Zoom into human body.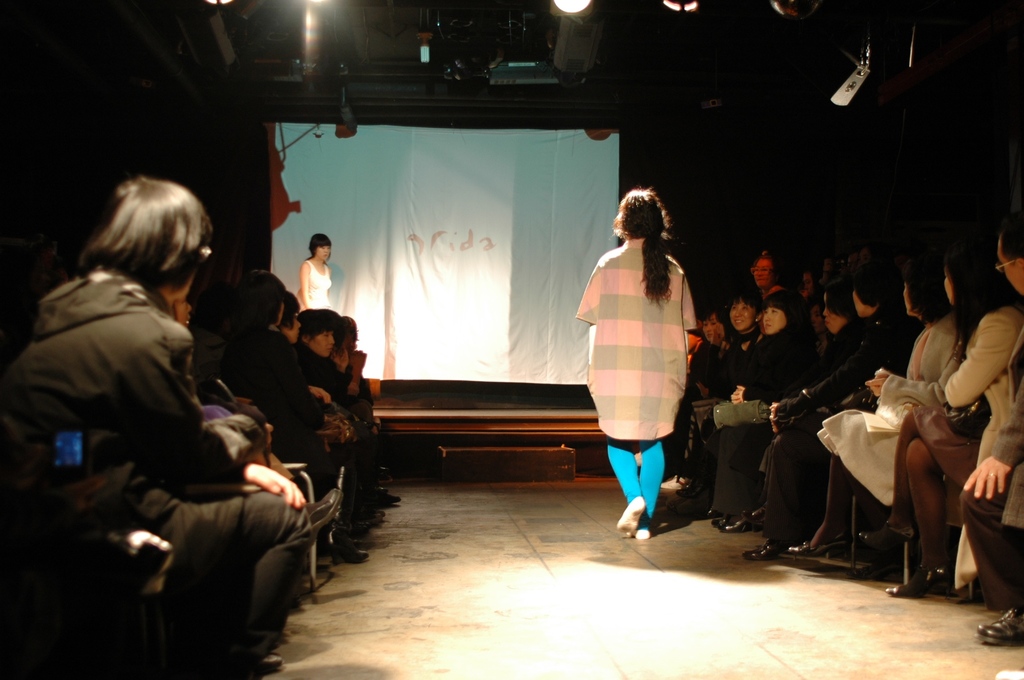
Zoom target: 296, 257, 332, 313.
